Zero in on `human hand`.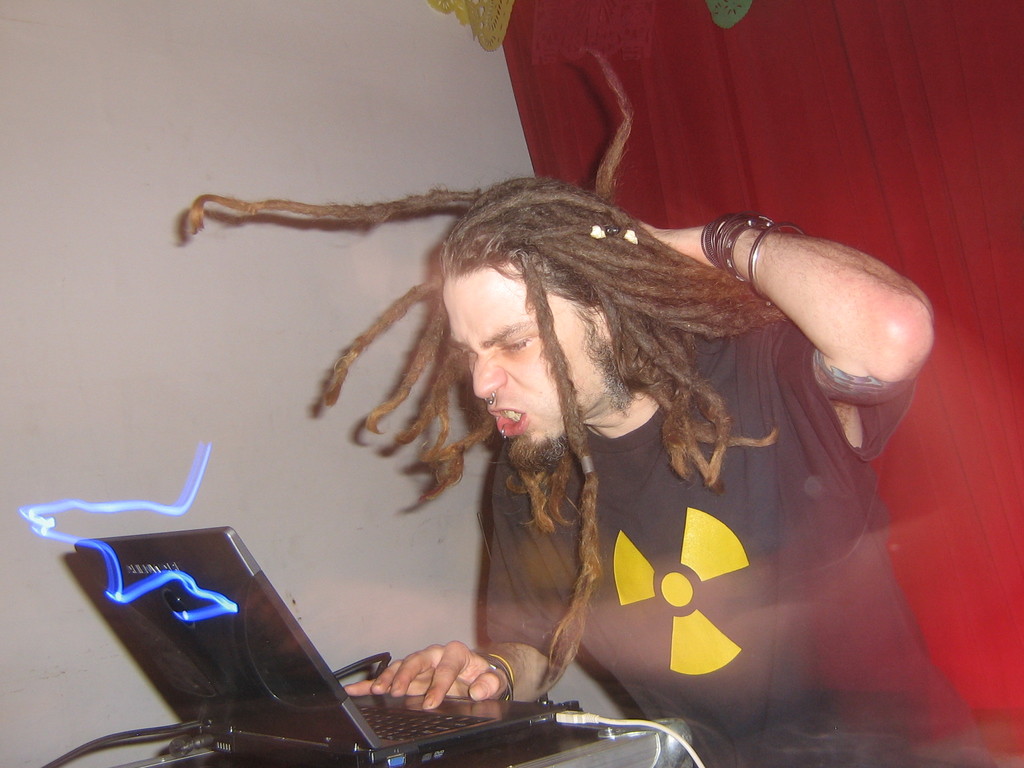
Zeroed in: Rect(371, 649, 508, 723).
